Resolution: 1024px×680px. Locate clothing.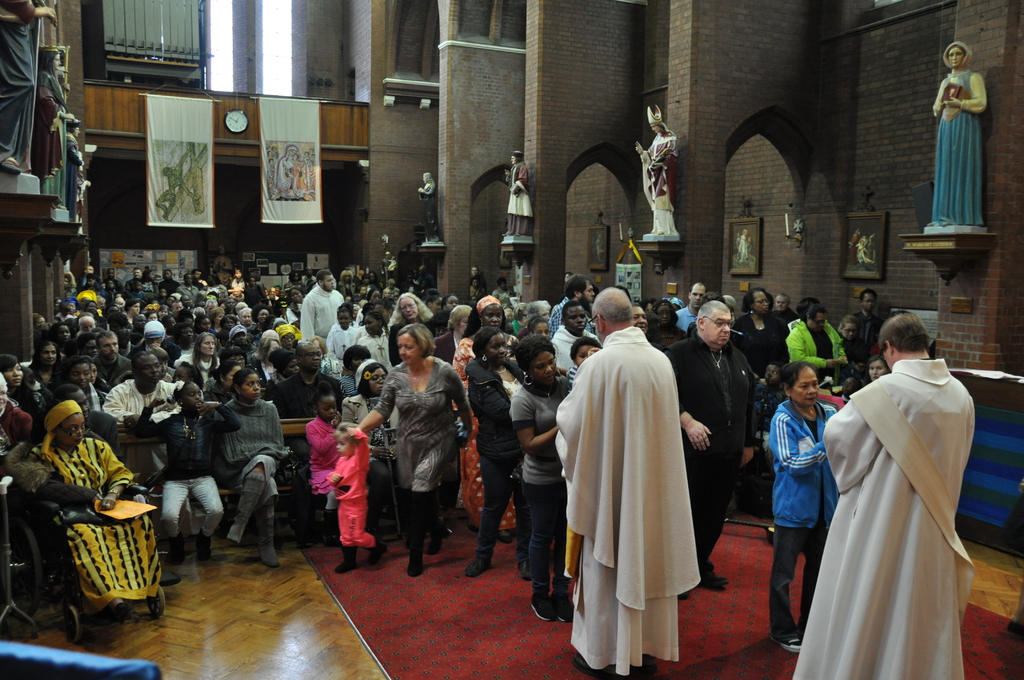
[x1=509, y1=365, x2=571, y2=595].
